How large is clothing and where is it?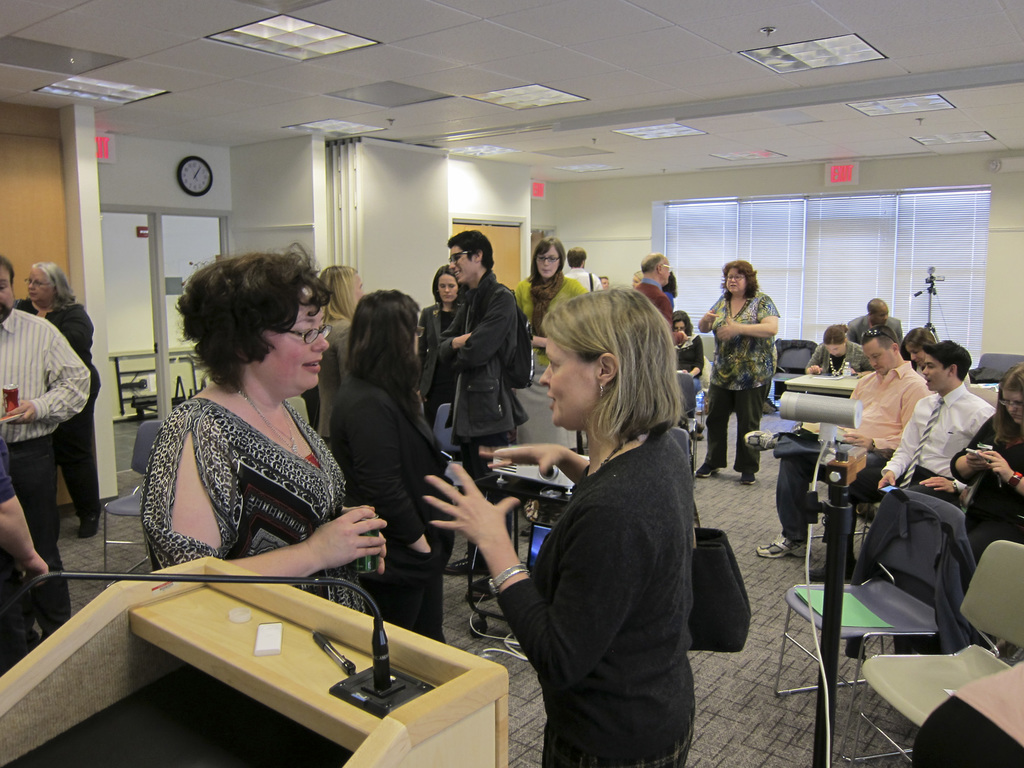
Bounding box: Rect(326, 301, 349, 388).
